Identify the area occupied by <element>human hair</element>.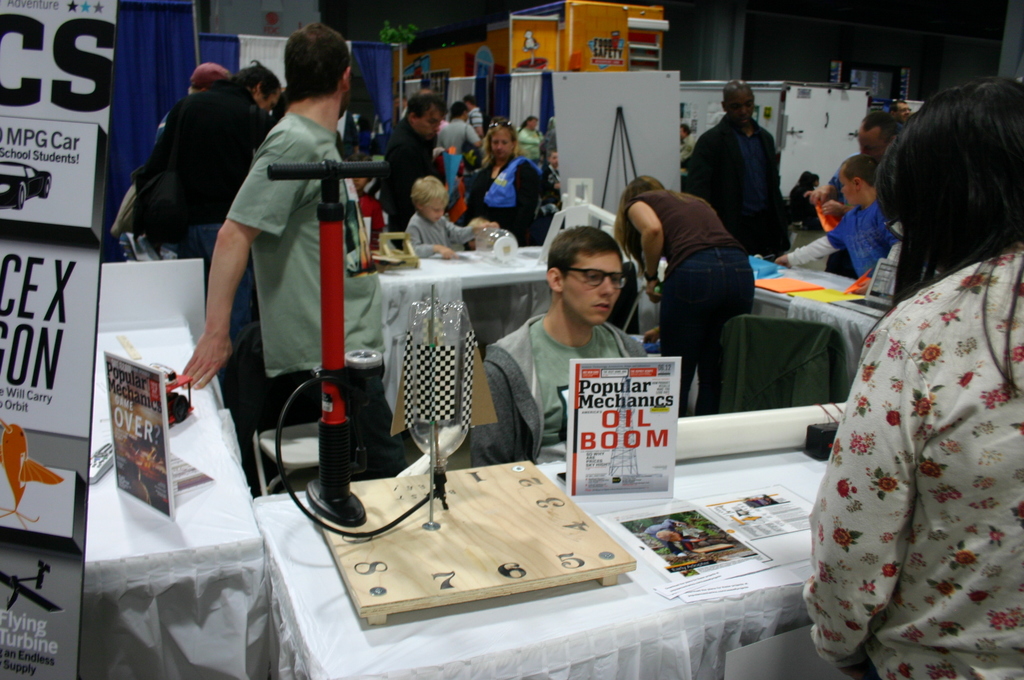
Area: [left=465, top=93, right=476, bottom=108].
